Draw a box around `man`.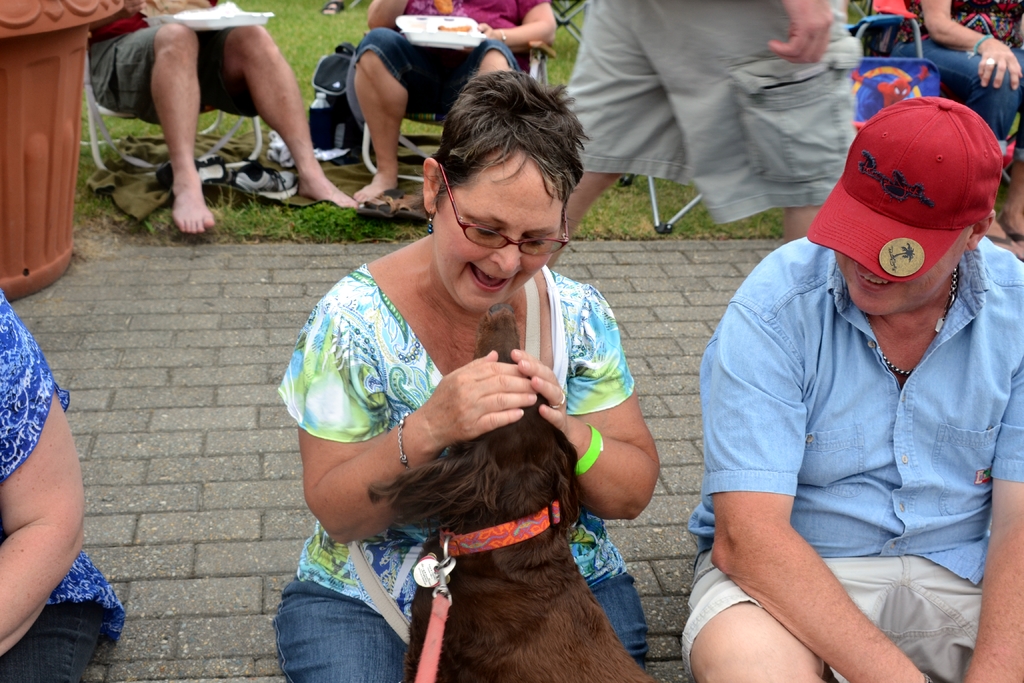
crop(691, 88, 1023, 662).
